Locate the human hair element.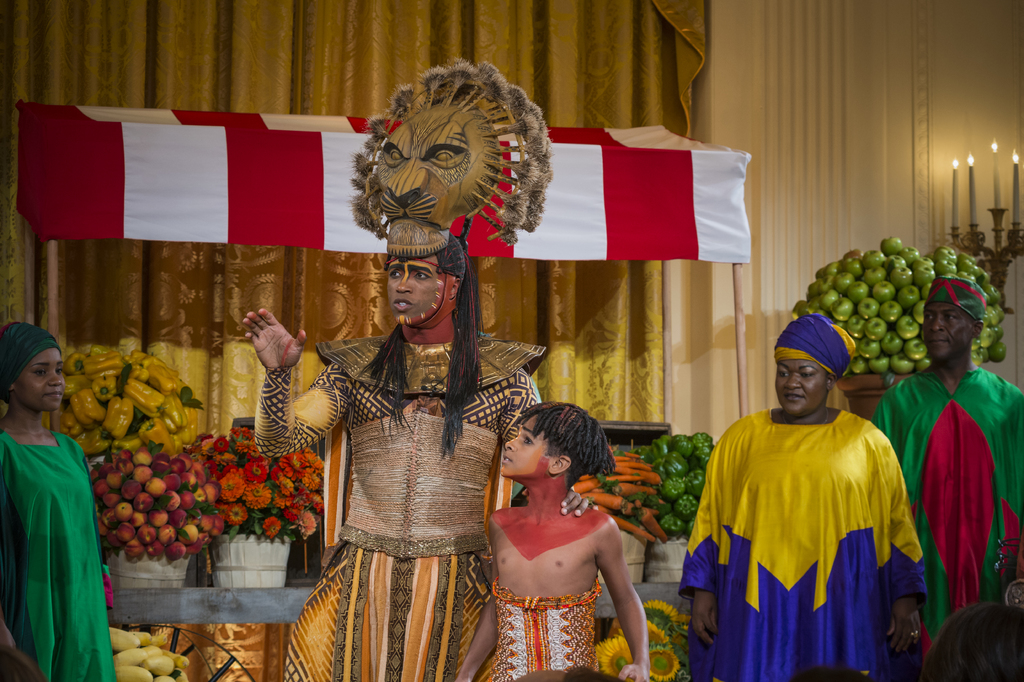
Element bbox: <region>350, 230, 488, 456</region>.
